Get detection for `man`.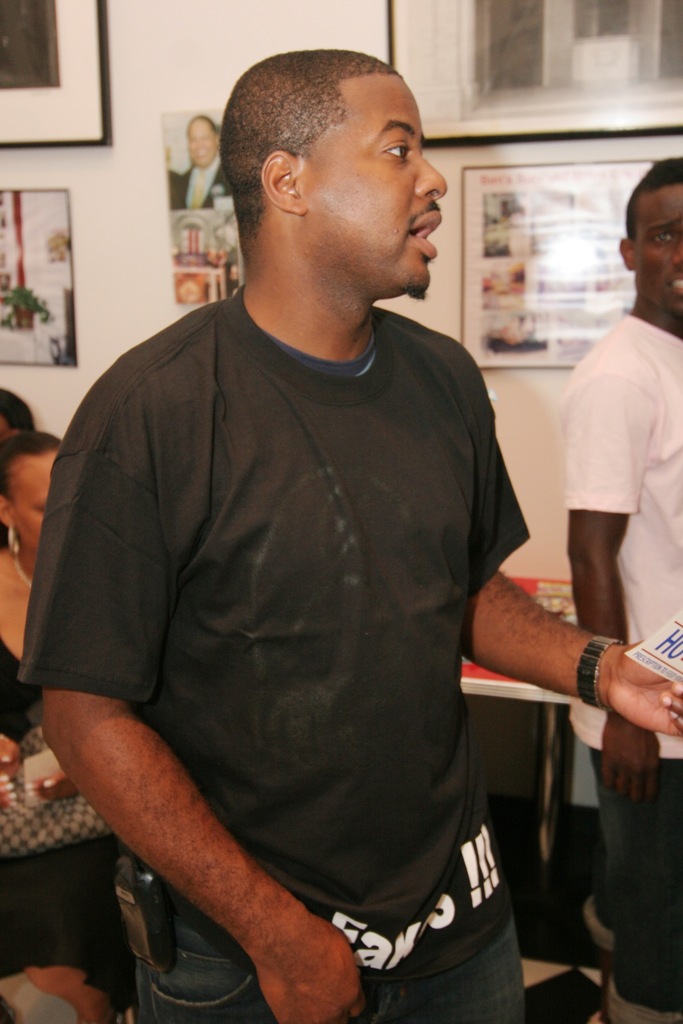
Detection: x1=571, y1=159, x2=682, y2=1023.
